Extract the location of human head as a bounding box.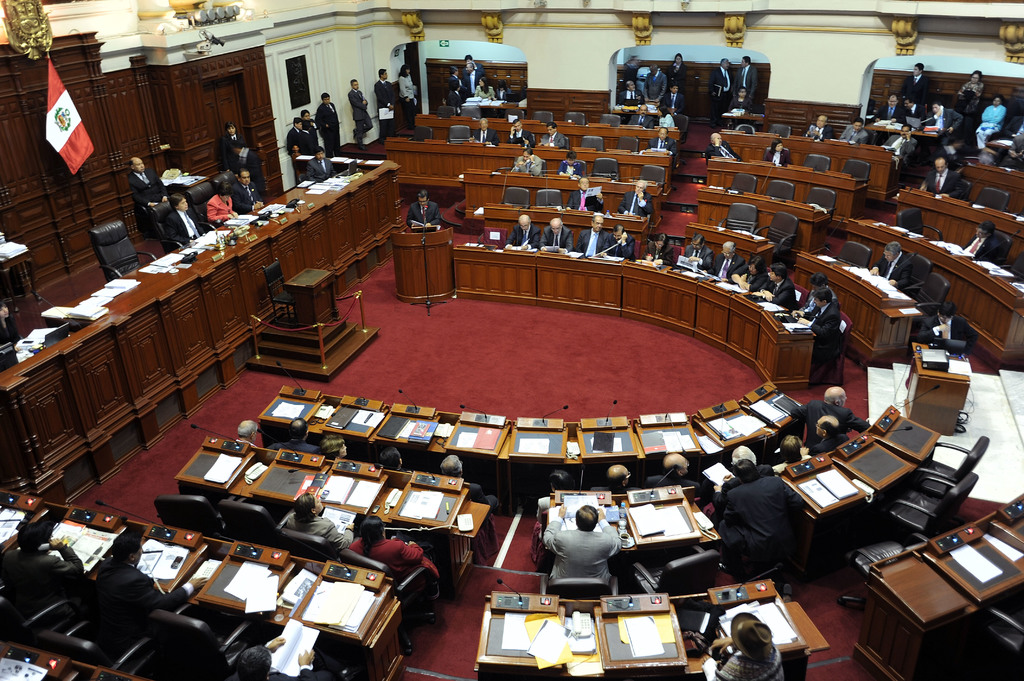
{"left": 348, "top": 77, "right": 357, "bottom": 92}.
